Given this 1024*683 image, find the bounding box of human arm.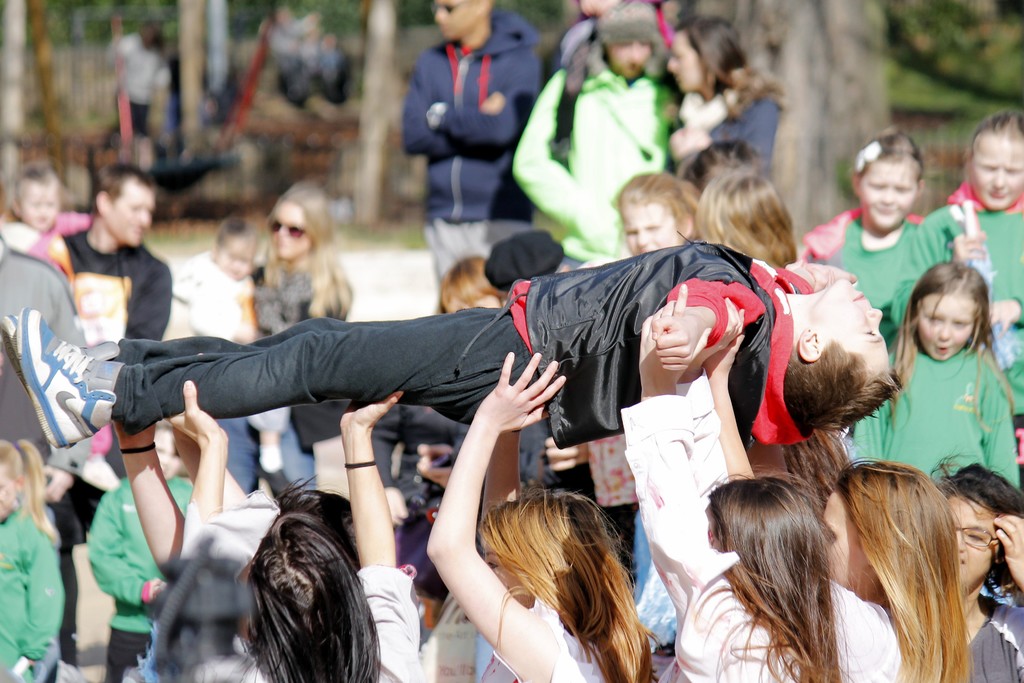
region(337, 388, 407, 568).
